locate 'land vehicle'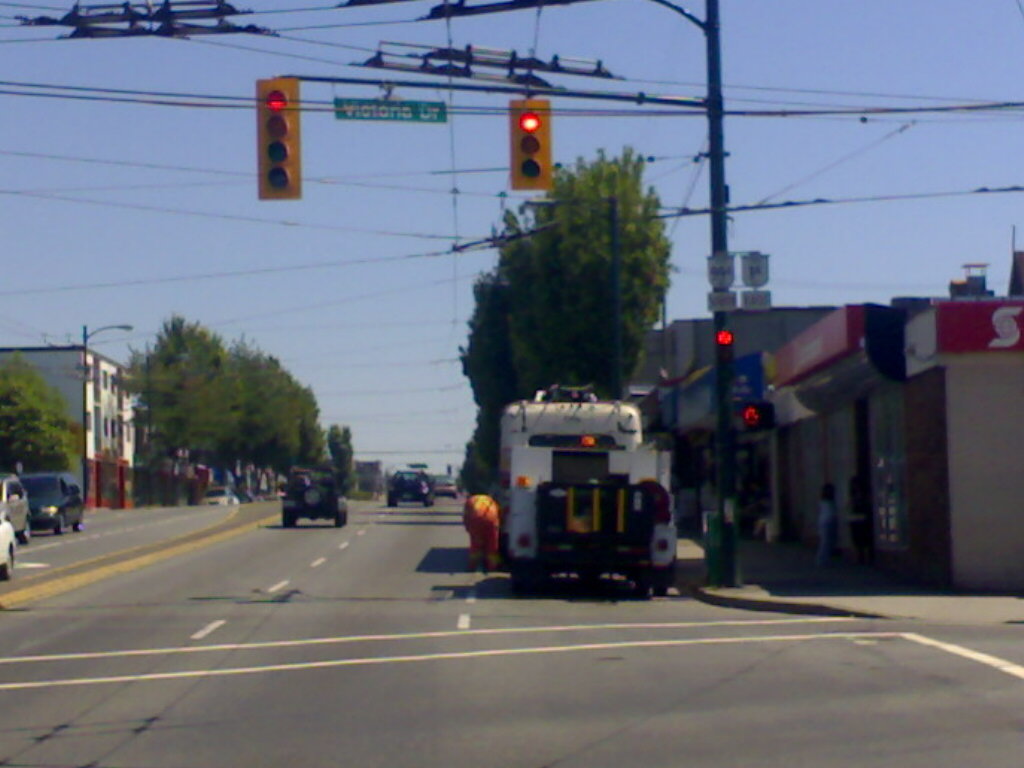
locate(0, 509, 18, 580)
